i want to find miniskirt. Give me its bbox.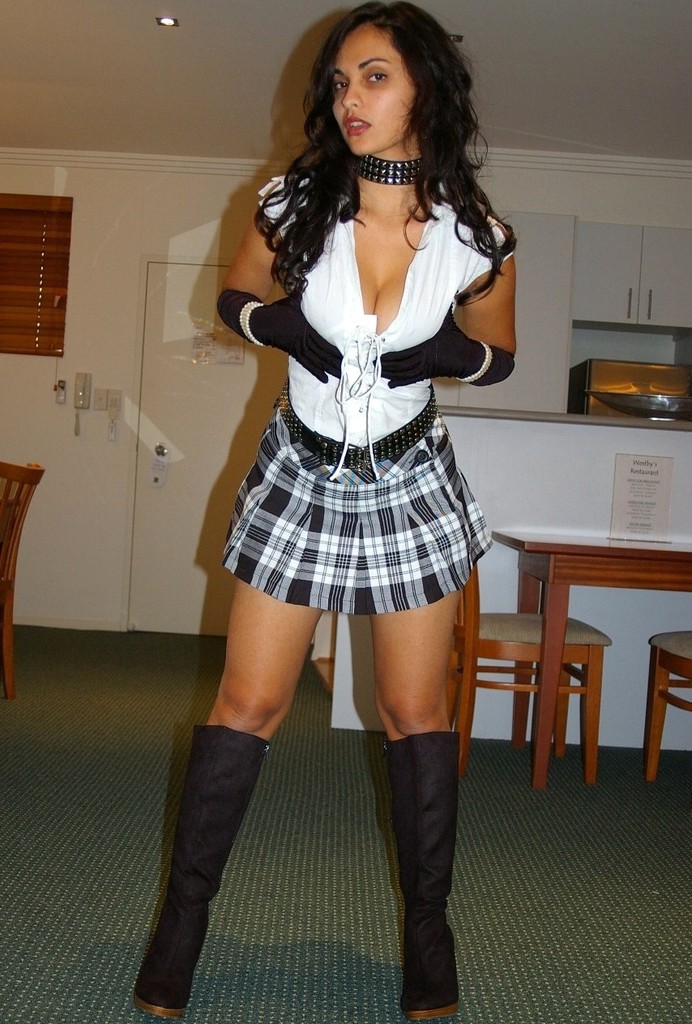
box=[218, 387, 492, 615].
